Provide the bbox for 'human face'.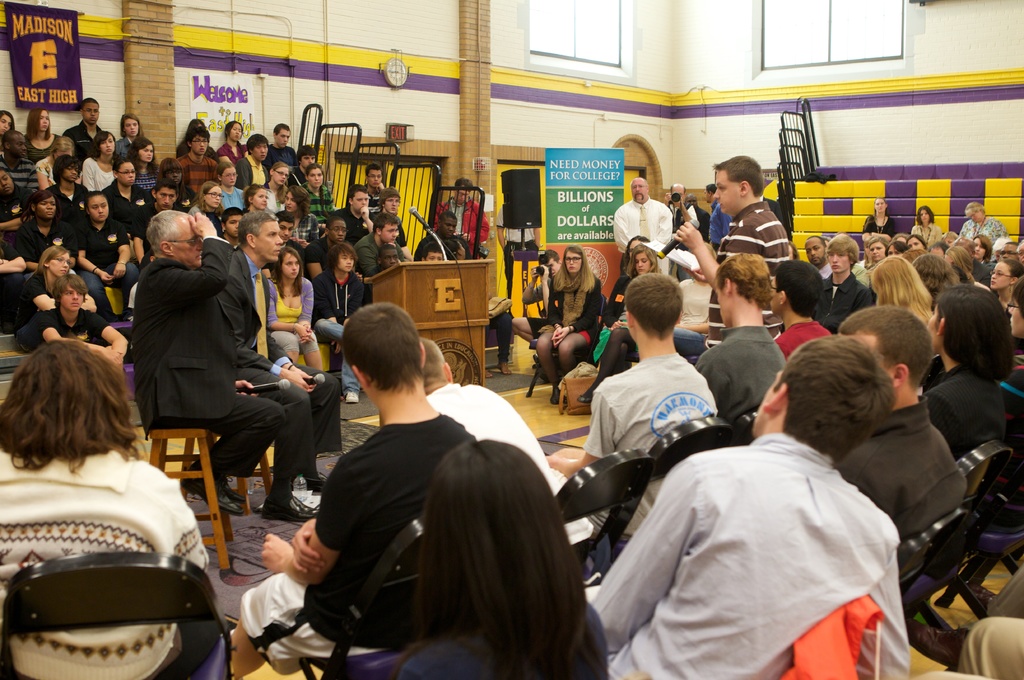
207/187/222/209.
